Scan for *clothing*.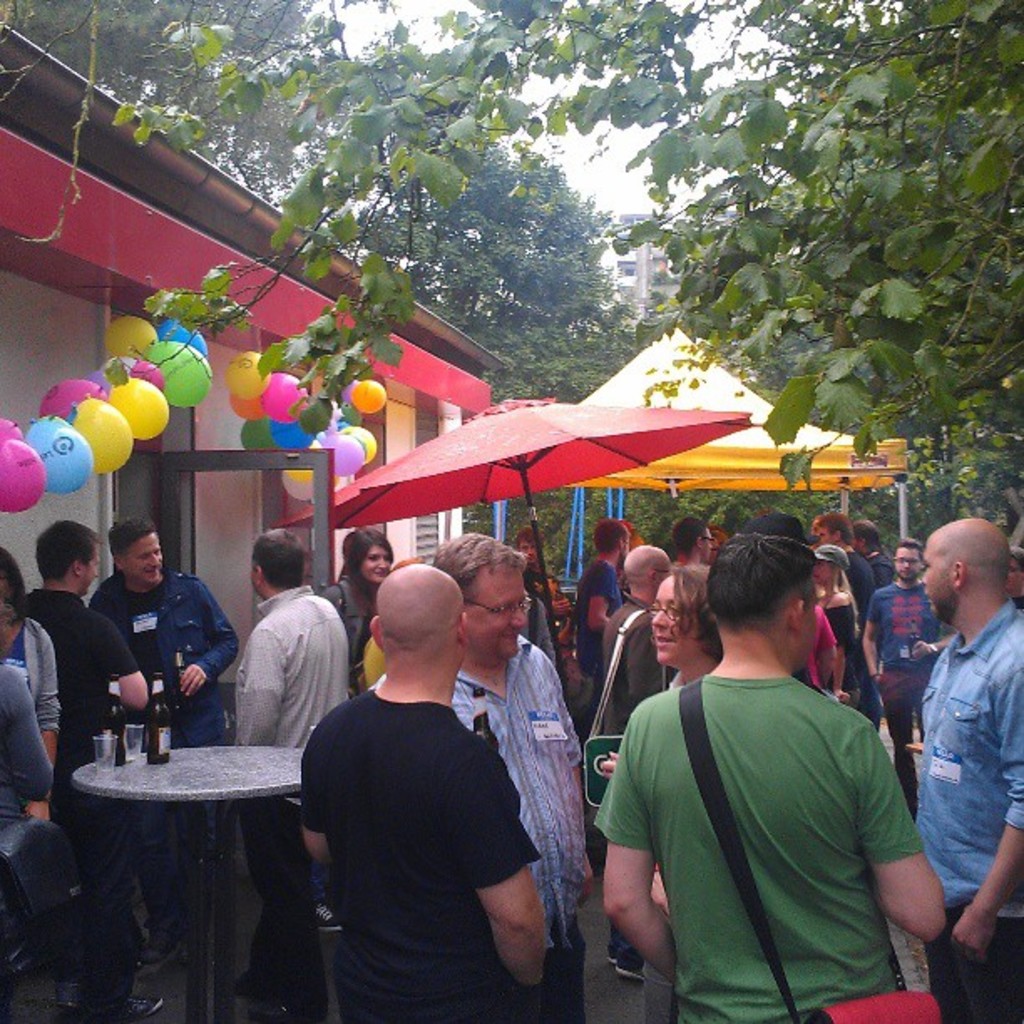
Scan result: (left=291, top=689, right=559, bottom=1022).
